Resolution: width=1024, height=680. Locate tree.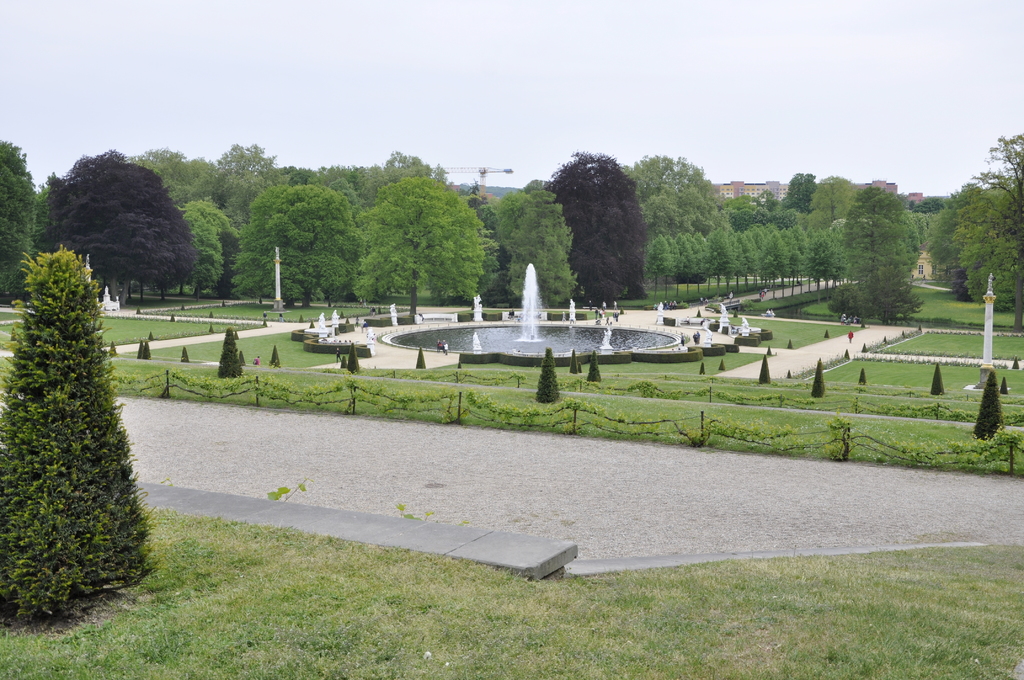
358/168/493/328.
